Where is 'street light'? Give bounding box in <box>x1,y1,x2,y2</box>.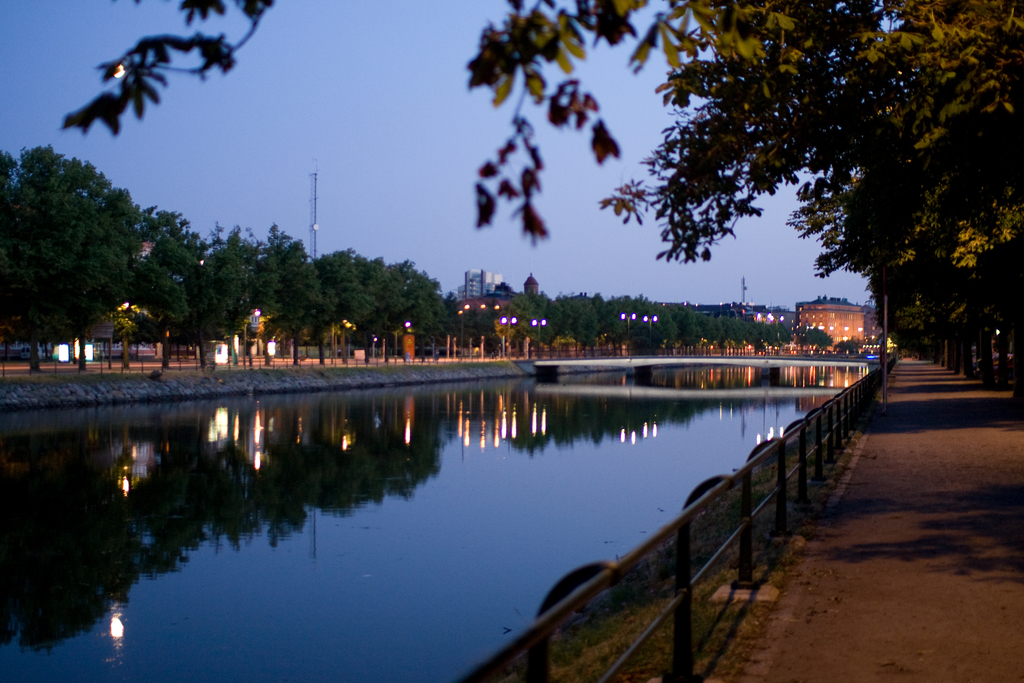
<box>620,312,640,355</box>.
